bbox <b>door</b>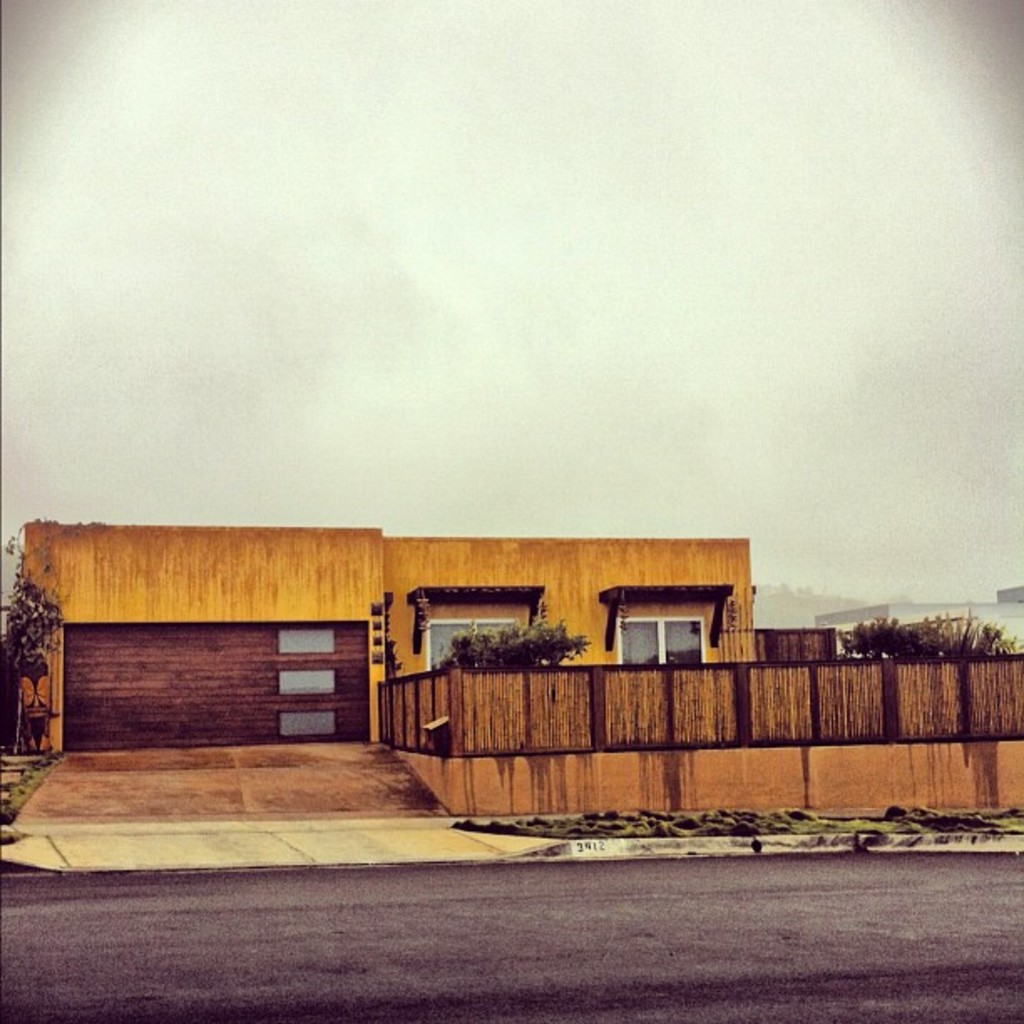
616,619,708,668
